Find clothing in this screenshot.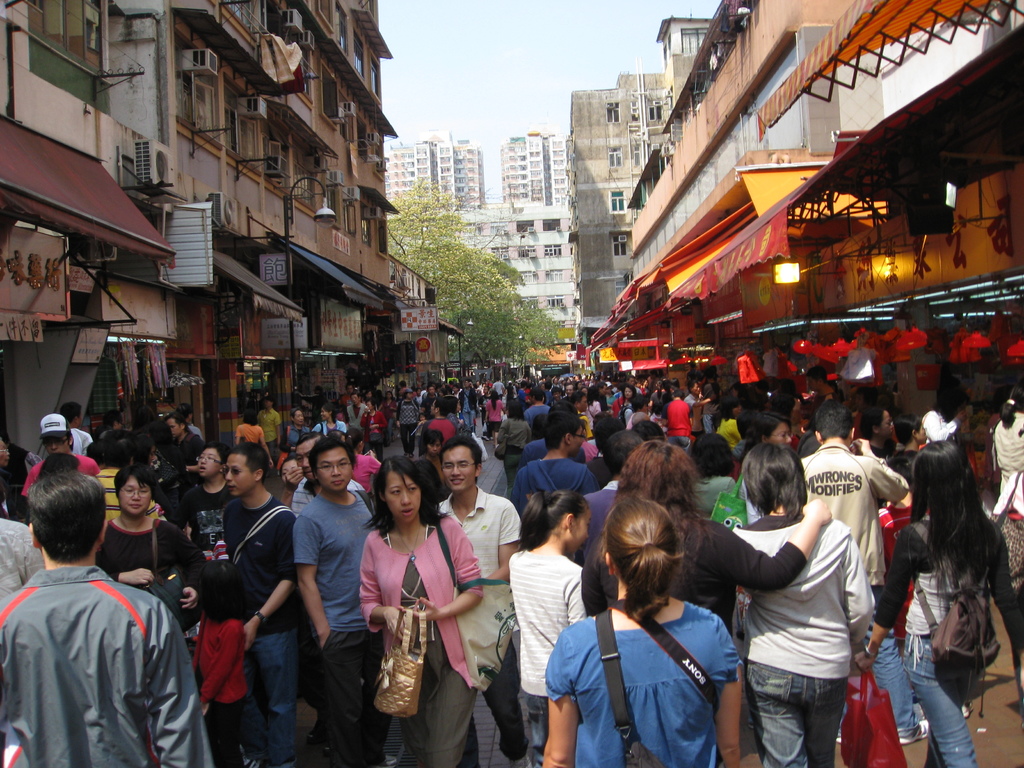
The bounding box for clothing is l=735, t=516, r=874, b=683.
